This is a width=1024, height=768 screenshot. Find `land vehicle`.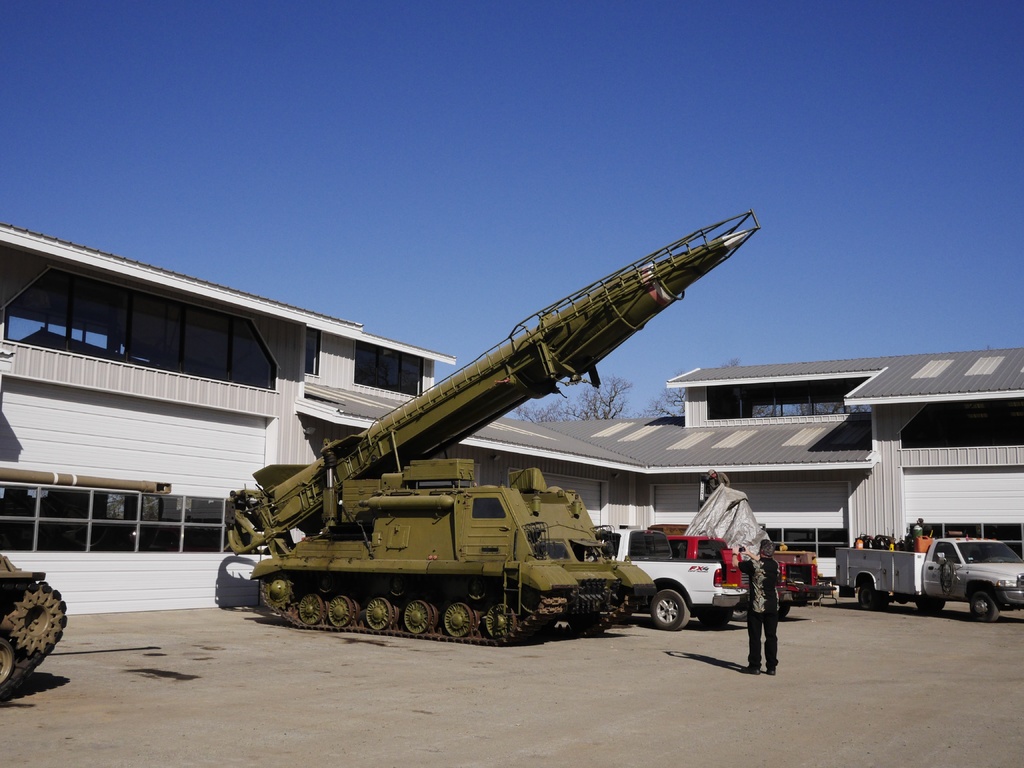
Bounding box: box(0, 553, 70, 701).
